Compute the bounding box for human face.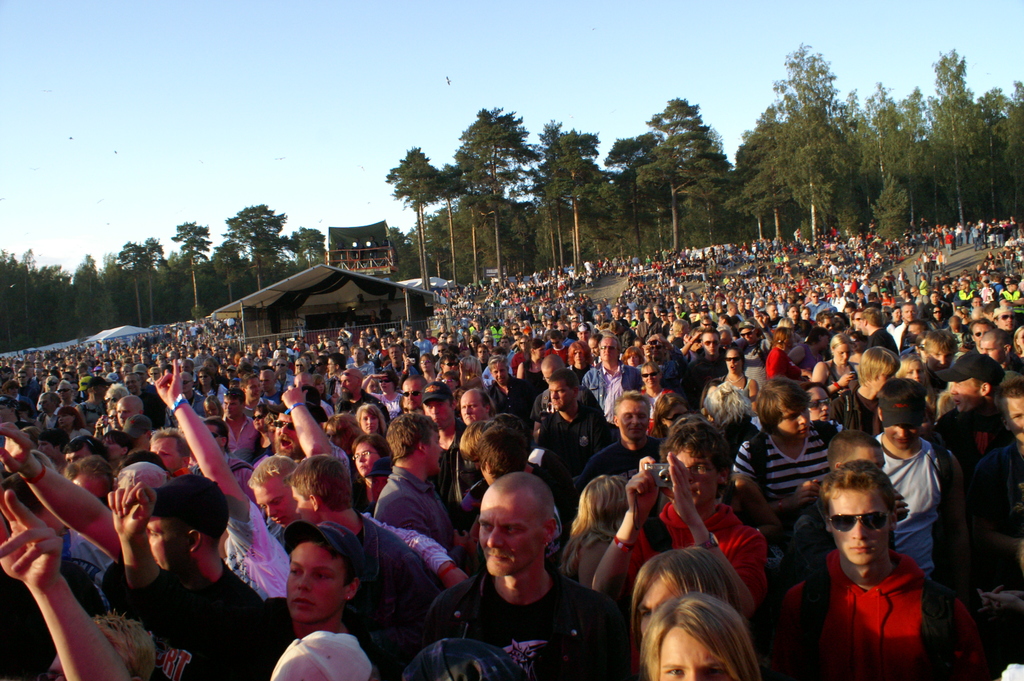
pyautogui.locateOnScreen(374, 328, 377, 333).
